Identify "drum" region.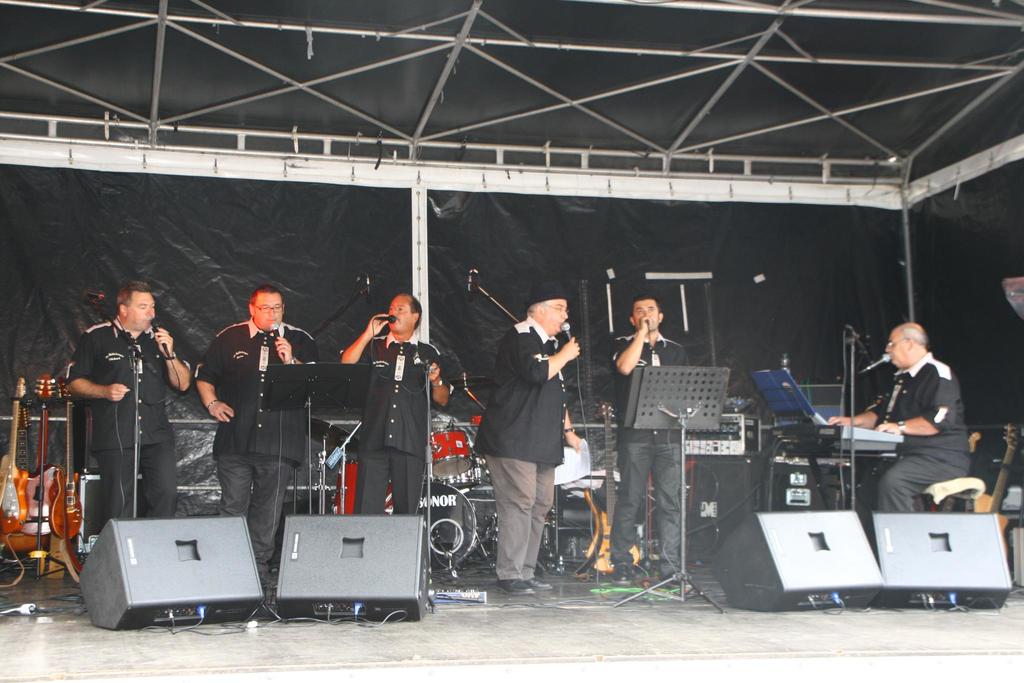
Region: 430, 429, 476, 477.
